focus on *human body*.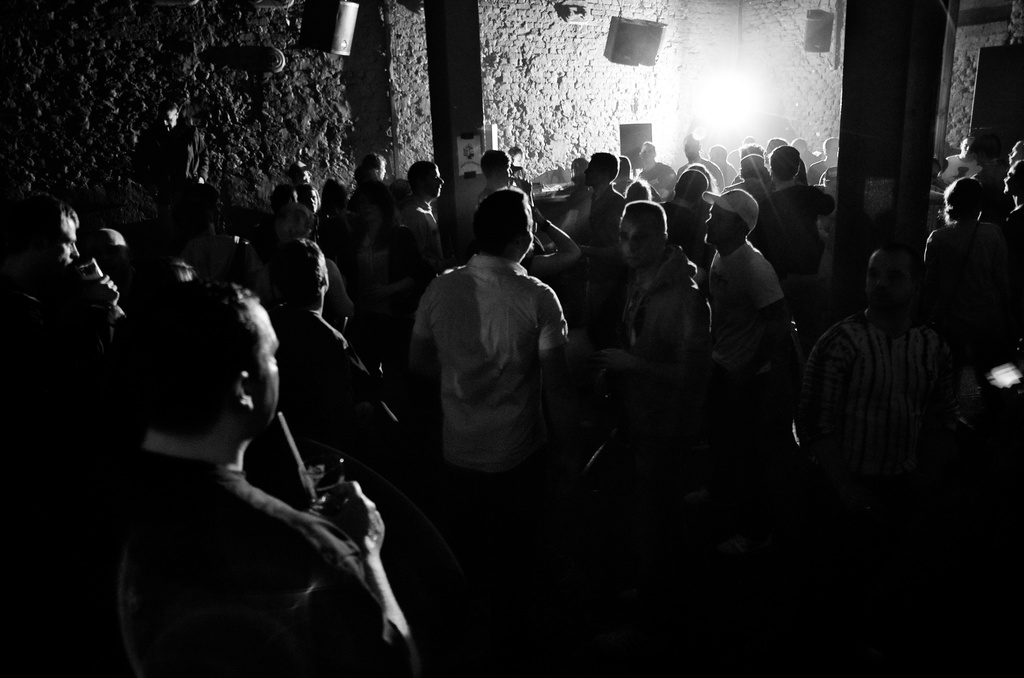
Focused at Rect(554, 149, 621, 296).
